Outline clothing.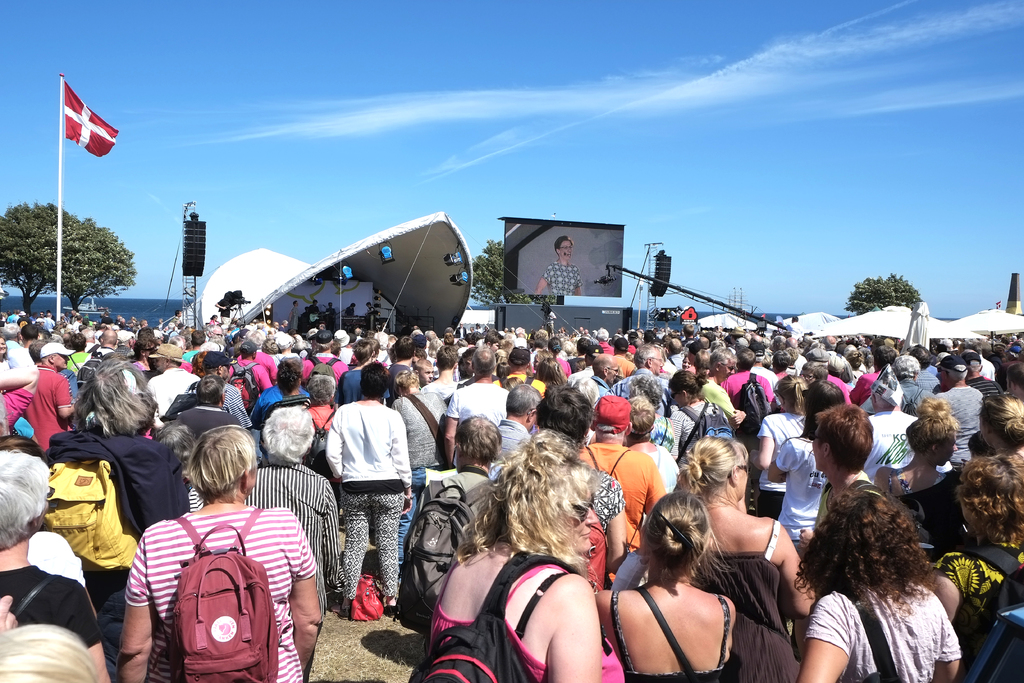
Outline: 804:466:862:533.
